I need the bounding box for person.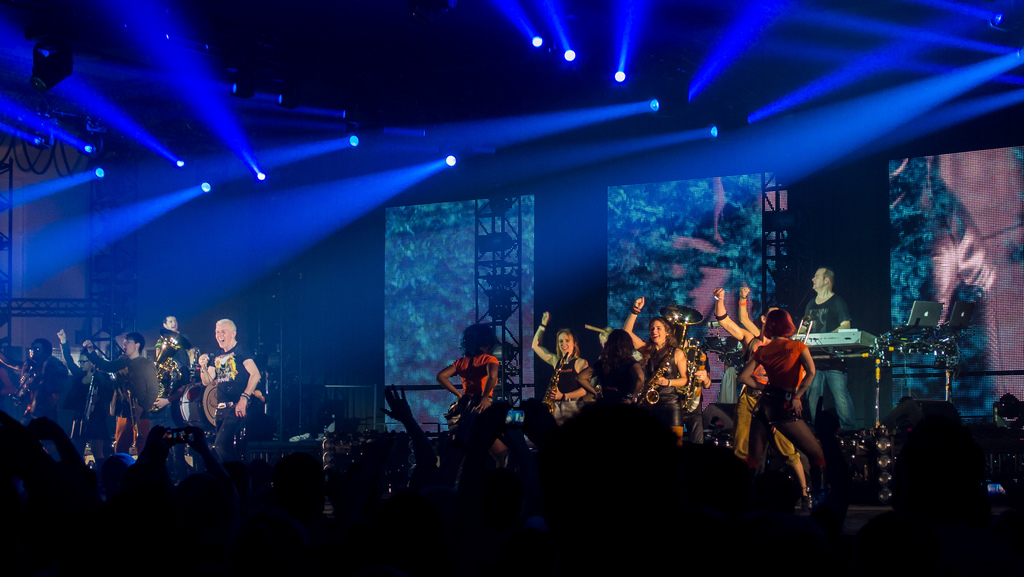
Here it is: box(438, 320, 521, 493).
